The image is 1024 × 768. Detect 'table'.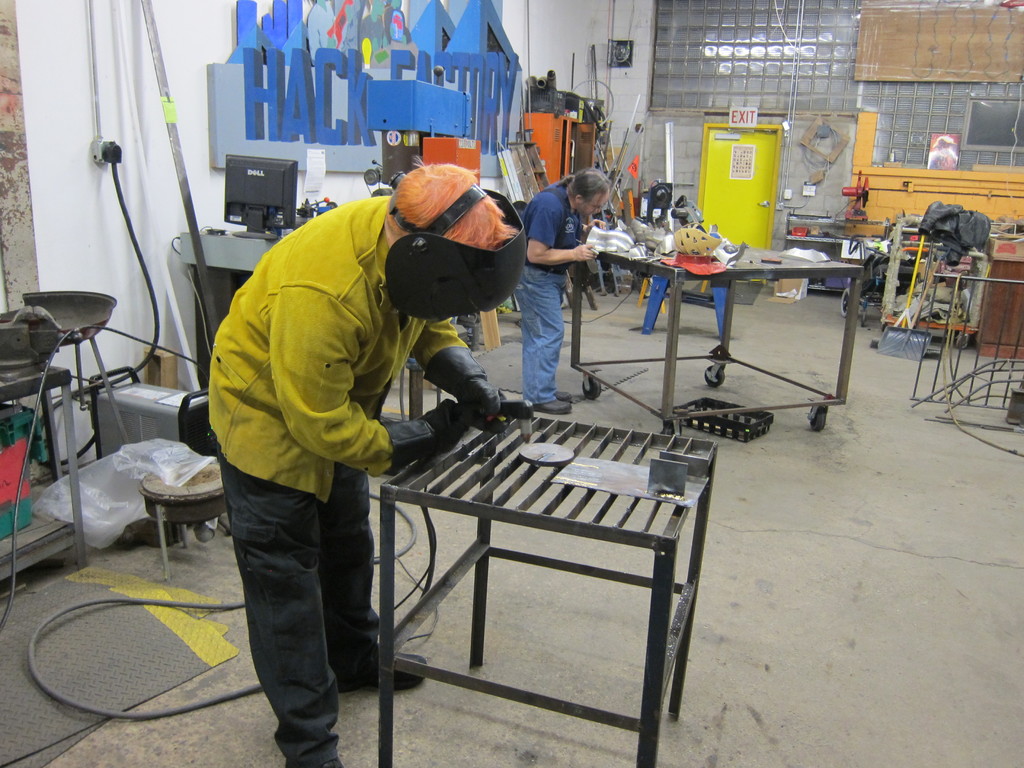
Detection: (left=984, top=260, right=1023, bottom=359).
